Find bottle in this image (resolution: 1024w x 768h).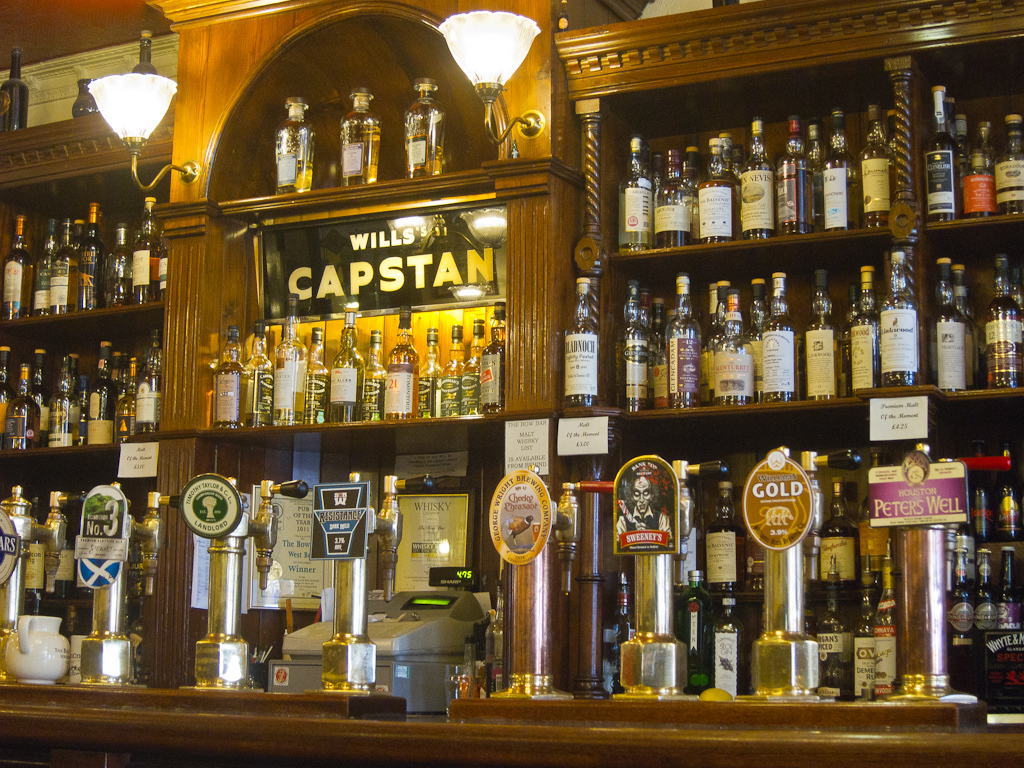
815/572/853/696.
